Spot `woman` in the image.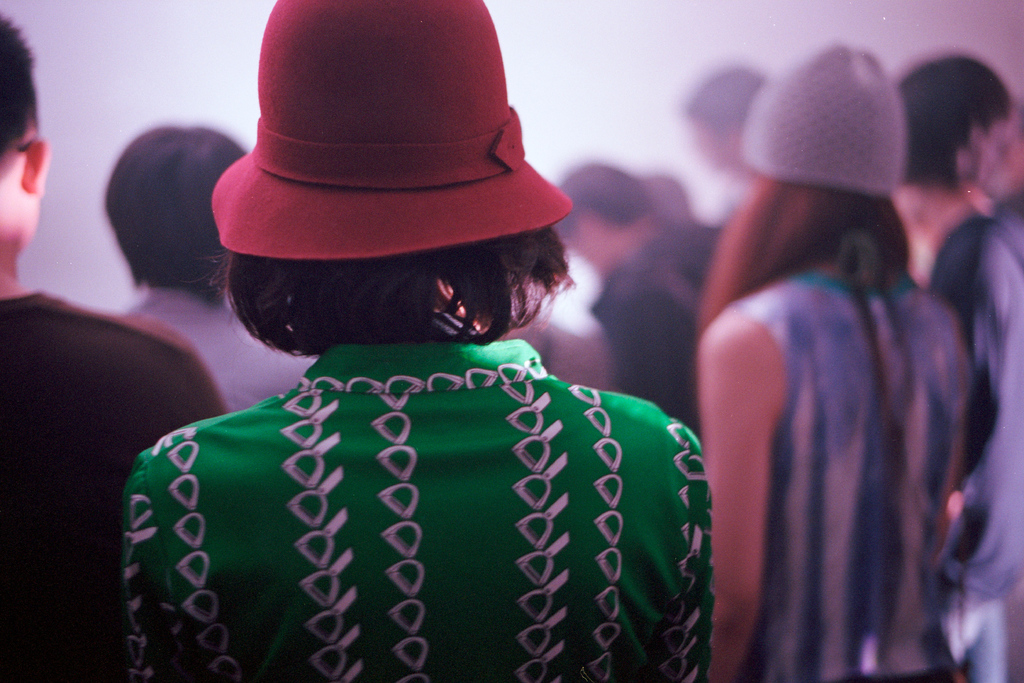
`woman` found at x1=93, y1=40, x2=797, y2=661.
